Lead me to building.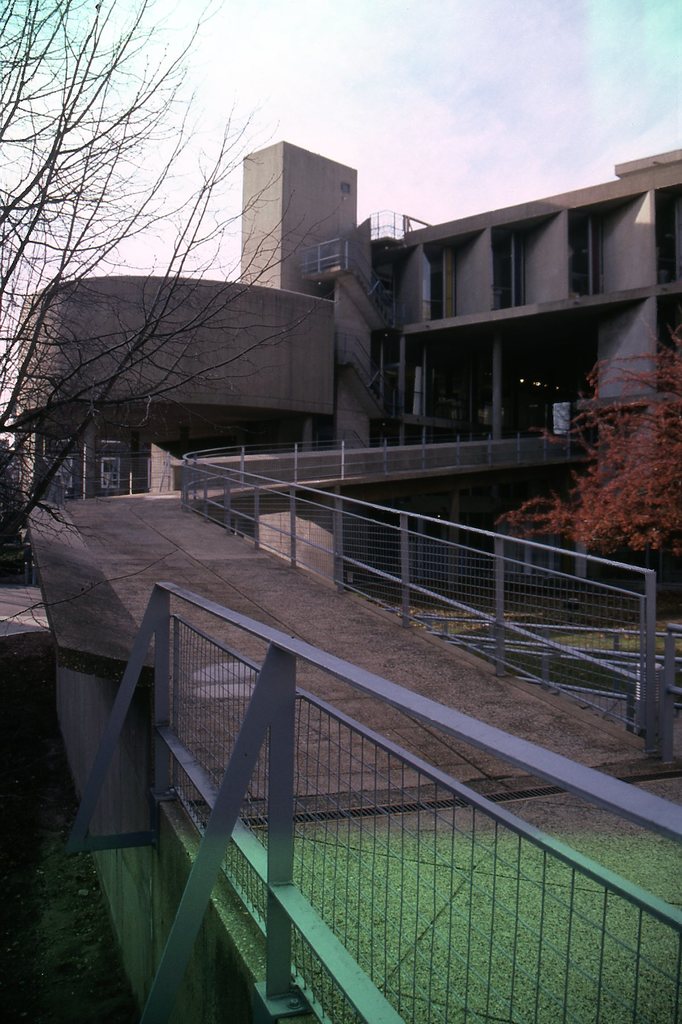
Lead to box(10, 138, 681, 624).
